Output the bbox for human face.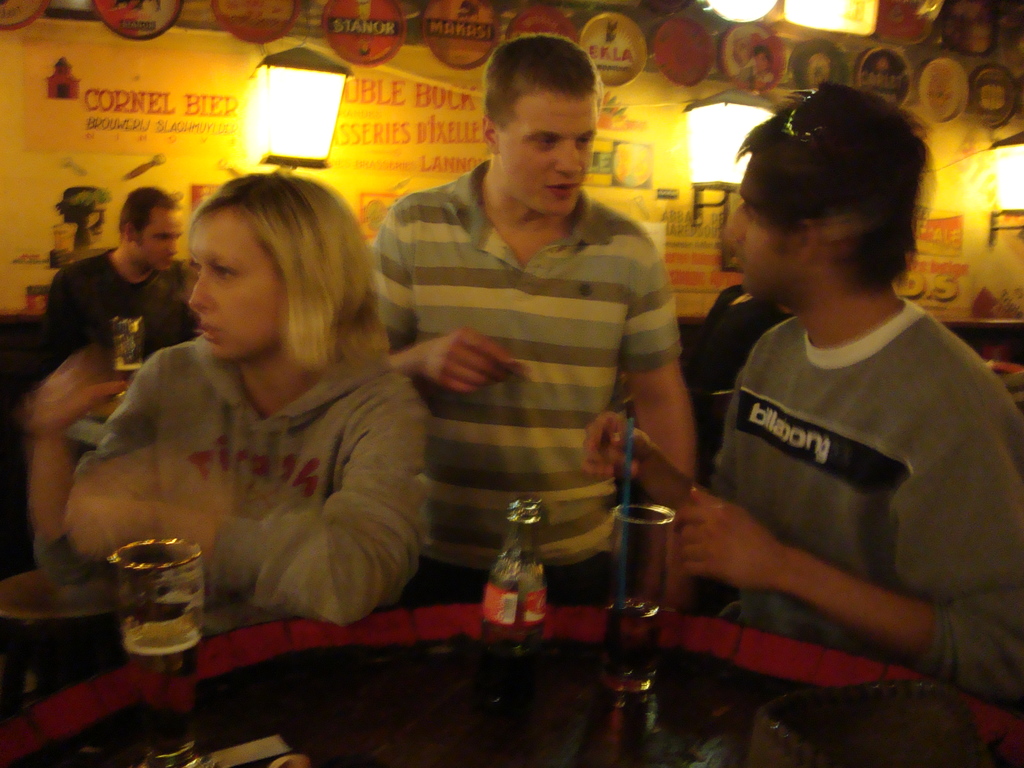
l=190, t=209, r=288, b=357.
